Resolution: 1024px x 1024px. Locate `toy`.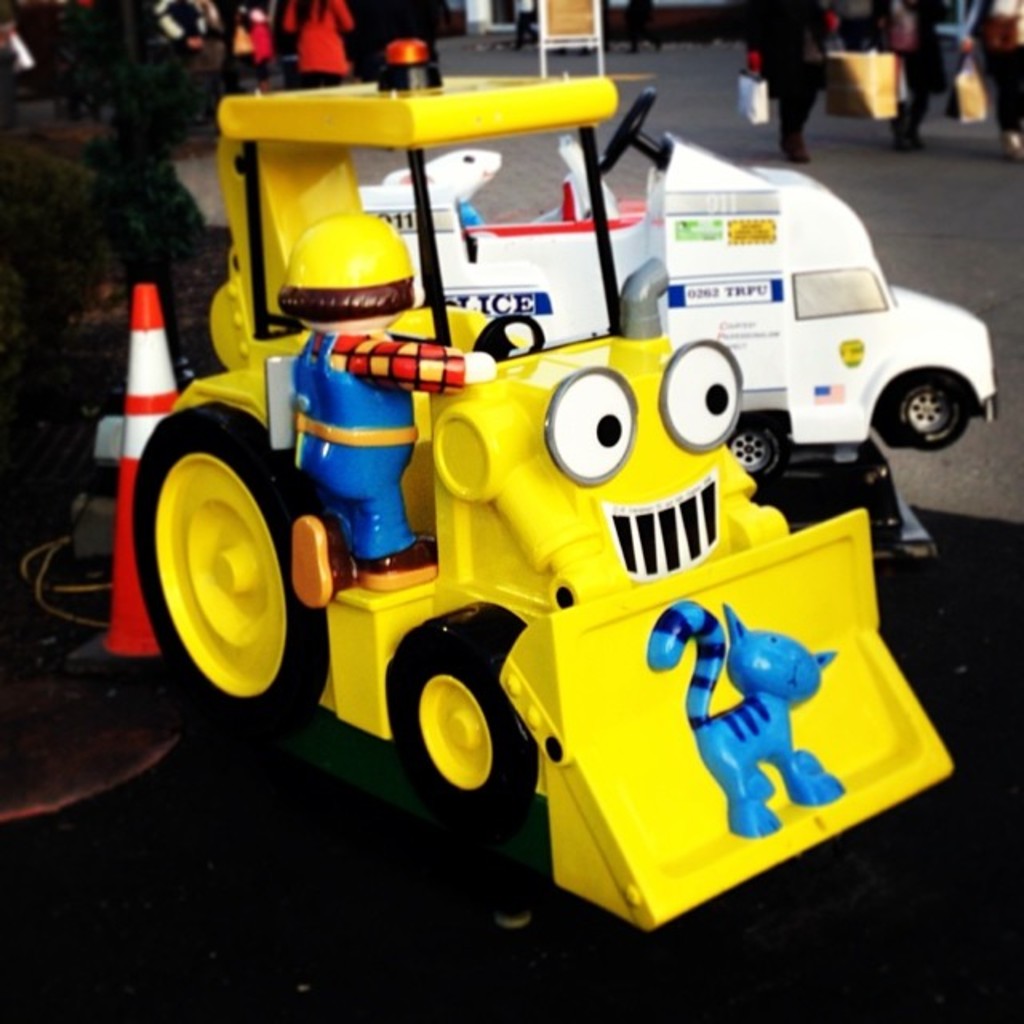
[130,40,984,949].
